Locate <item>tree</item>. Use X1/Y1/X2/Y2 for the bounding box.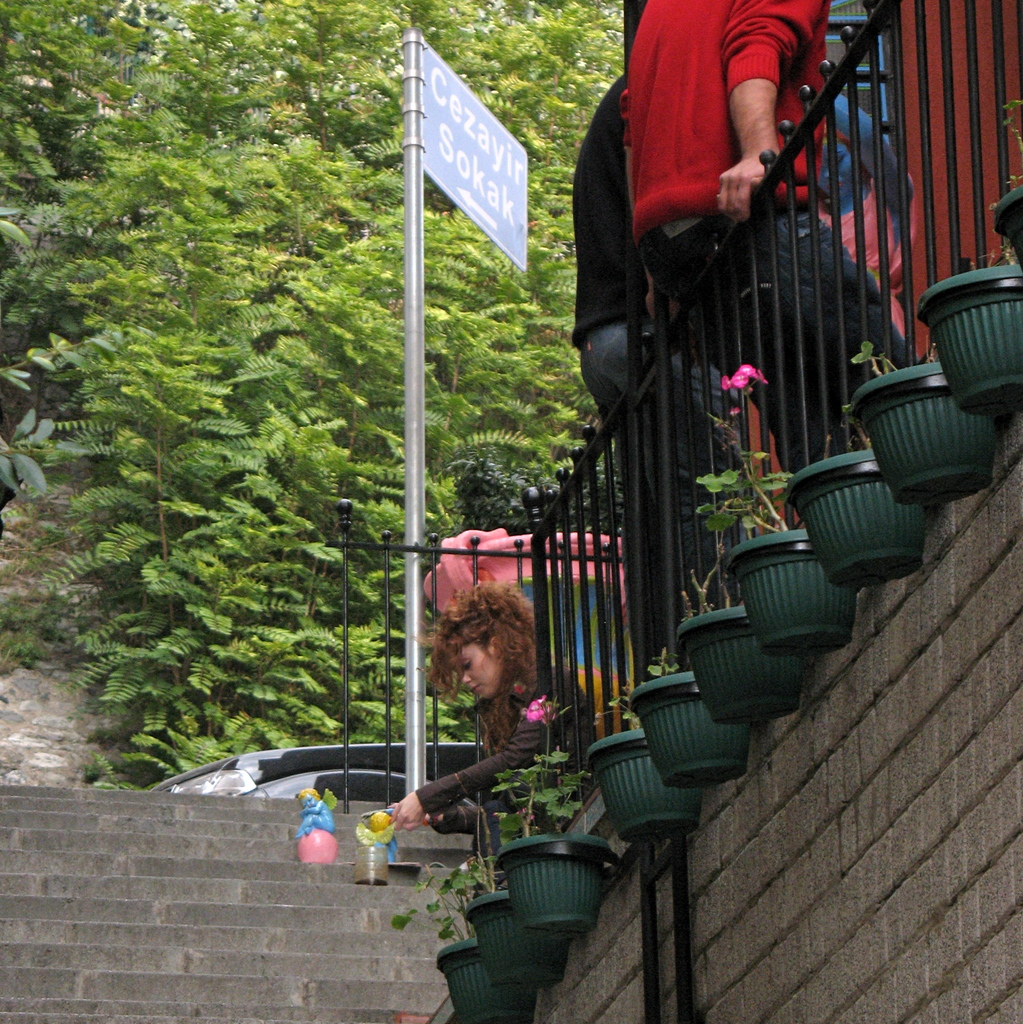
0/0/267/794.
